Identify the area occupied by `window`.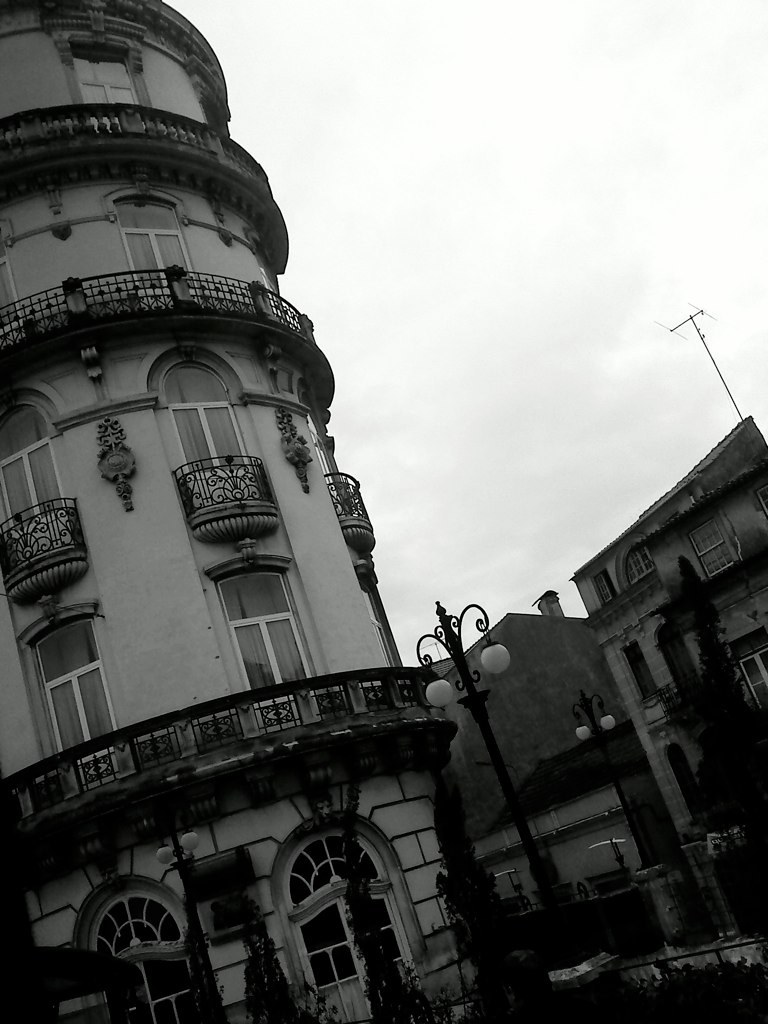
Area: <region>36, 629, 120, 762</region>.
